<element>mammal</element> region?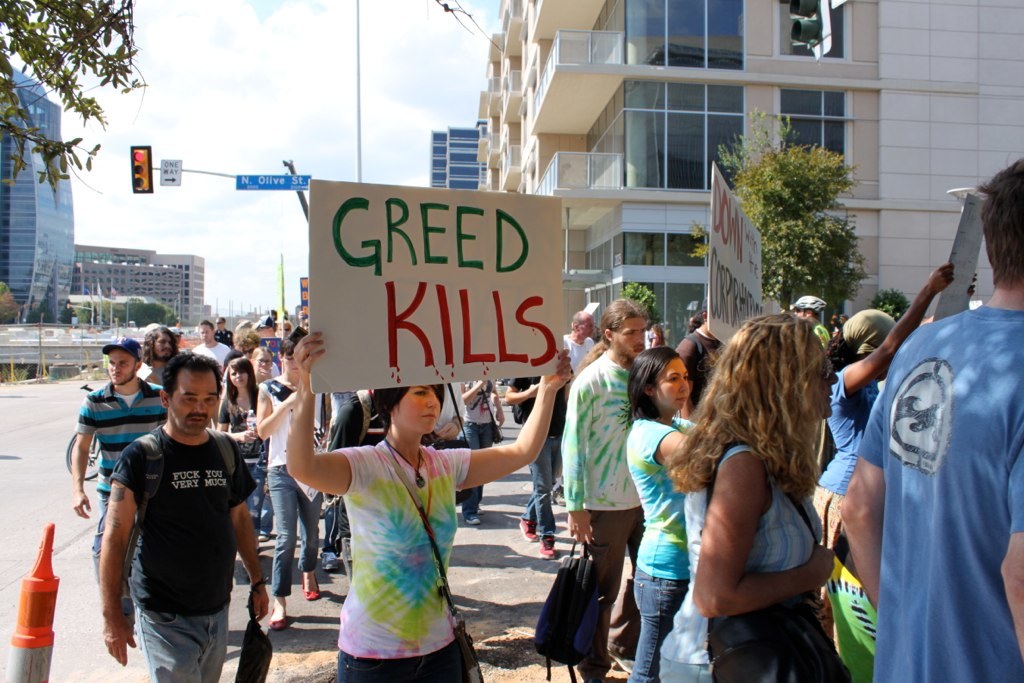
select_region(676, 291, 719, 419)
